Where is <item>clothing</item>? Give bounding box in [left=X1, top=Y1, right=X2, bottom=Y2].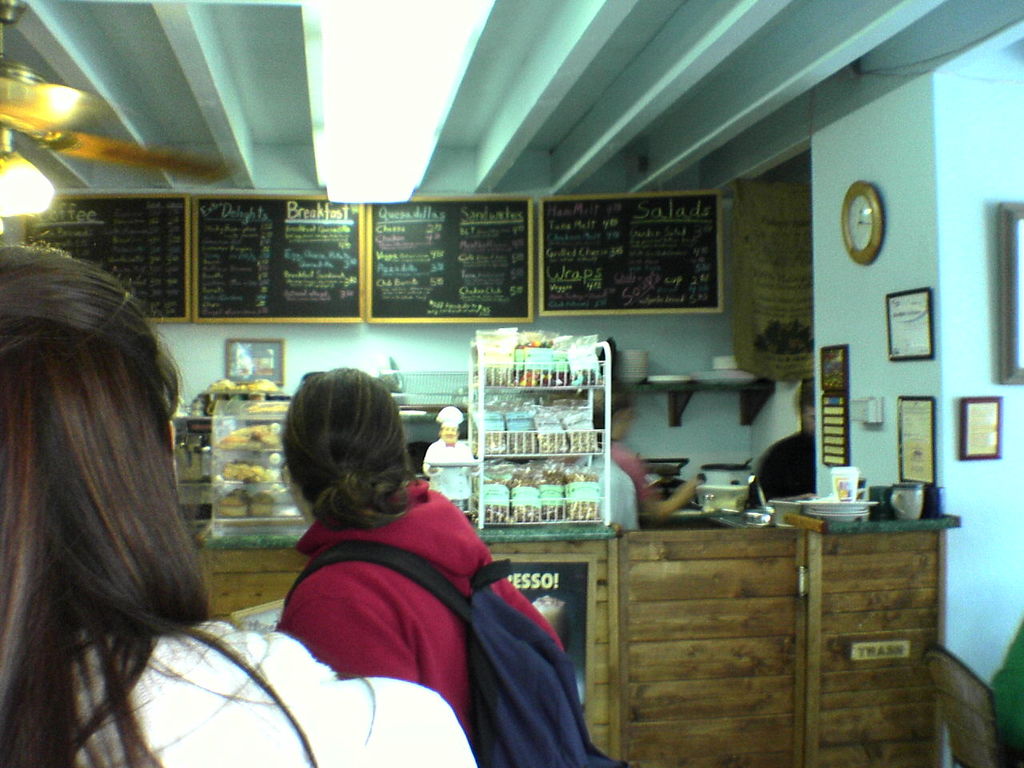
[left=603, top=441, right=647, bottom=505].
